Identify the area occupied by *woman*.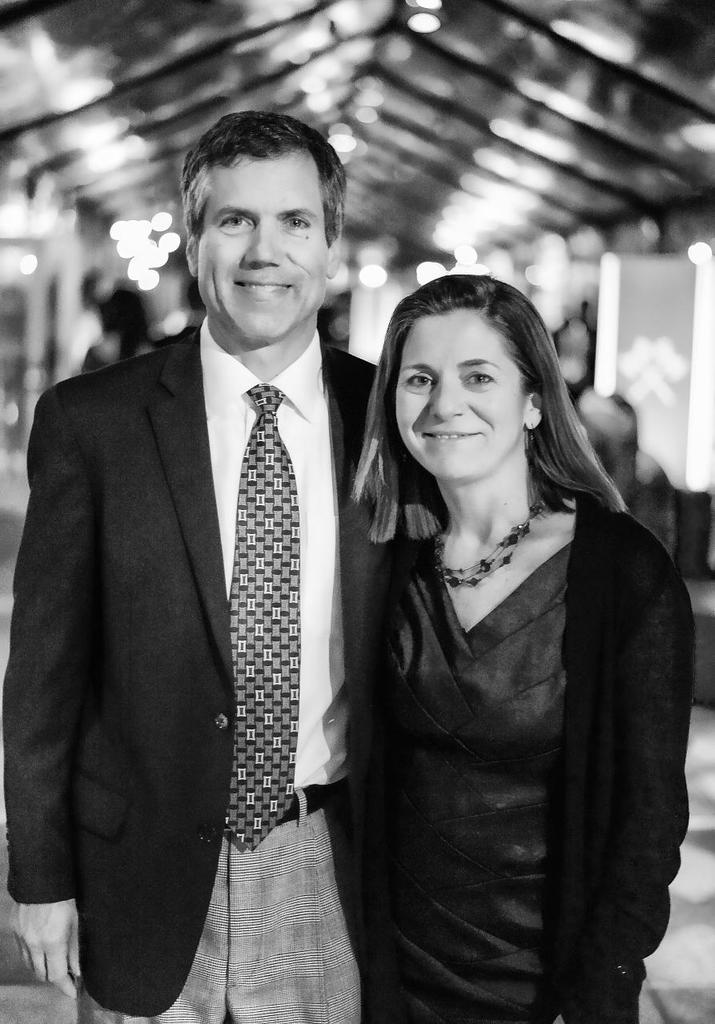
Area: bbox=(339, 267, 692, 1023).
